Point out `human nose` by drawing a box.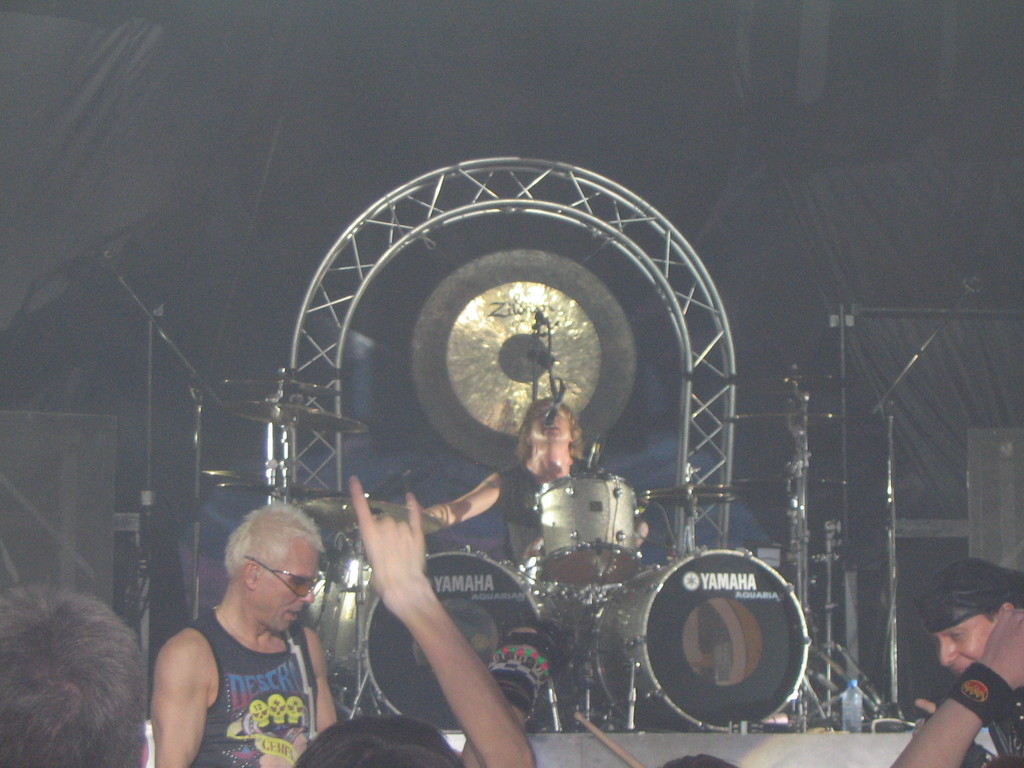
region(301, 584, 315, 604).
